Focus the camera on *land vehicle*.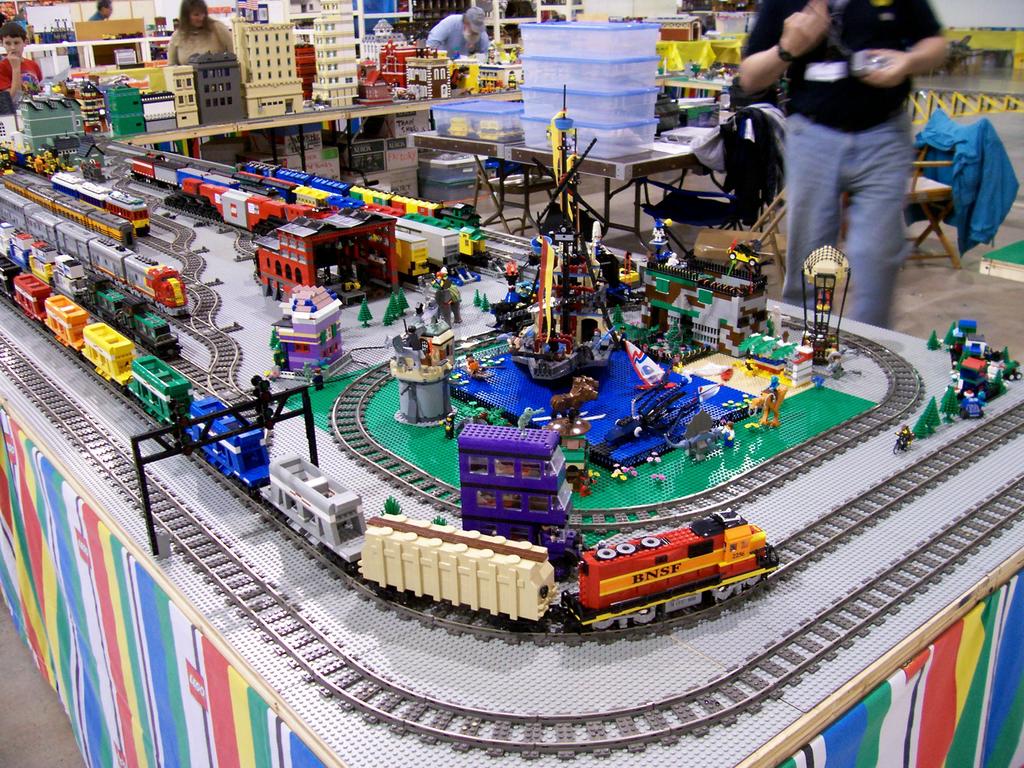
Focus region: left=174, top=167, right=239, bottom=188.
